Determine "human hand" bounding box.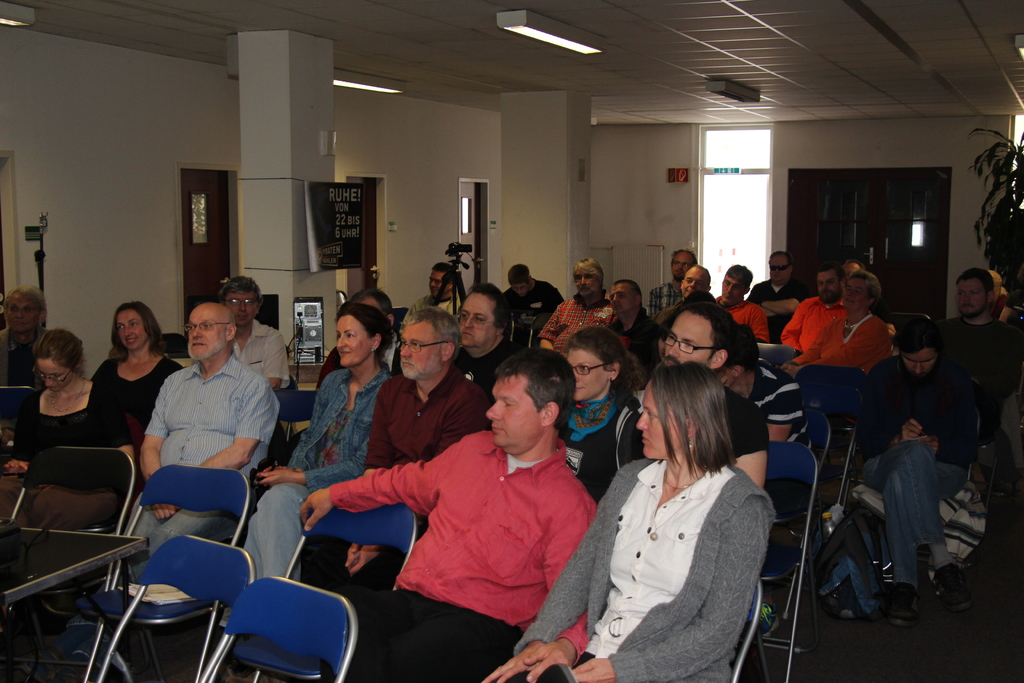
Determined: <box>299,485,331,529</box>.
